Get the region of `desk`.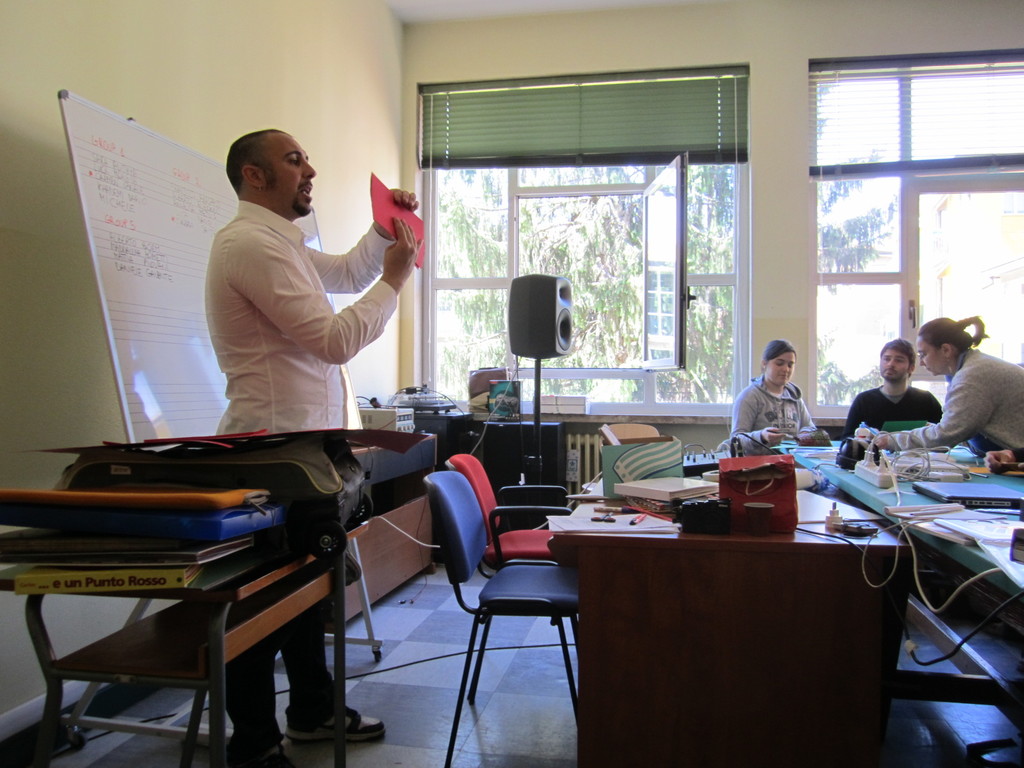
(346, 427, 439, 624).
